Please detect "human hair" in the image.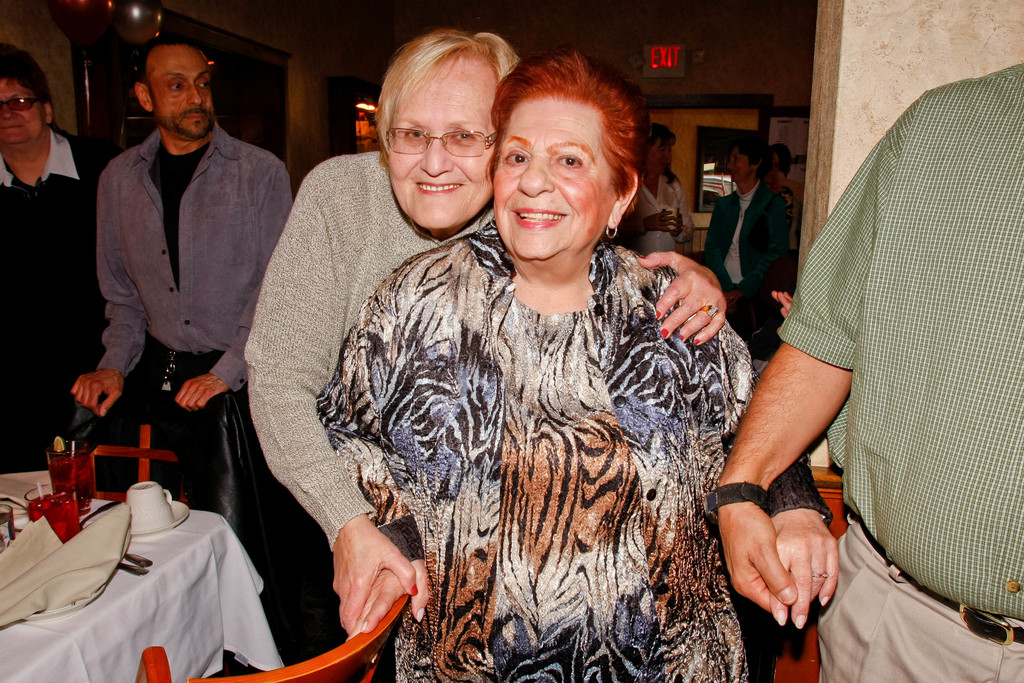
771, 142, 790, 174.
